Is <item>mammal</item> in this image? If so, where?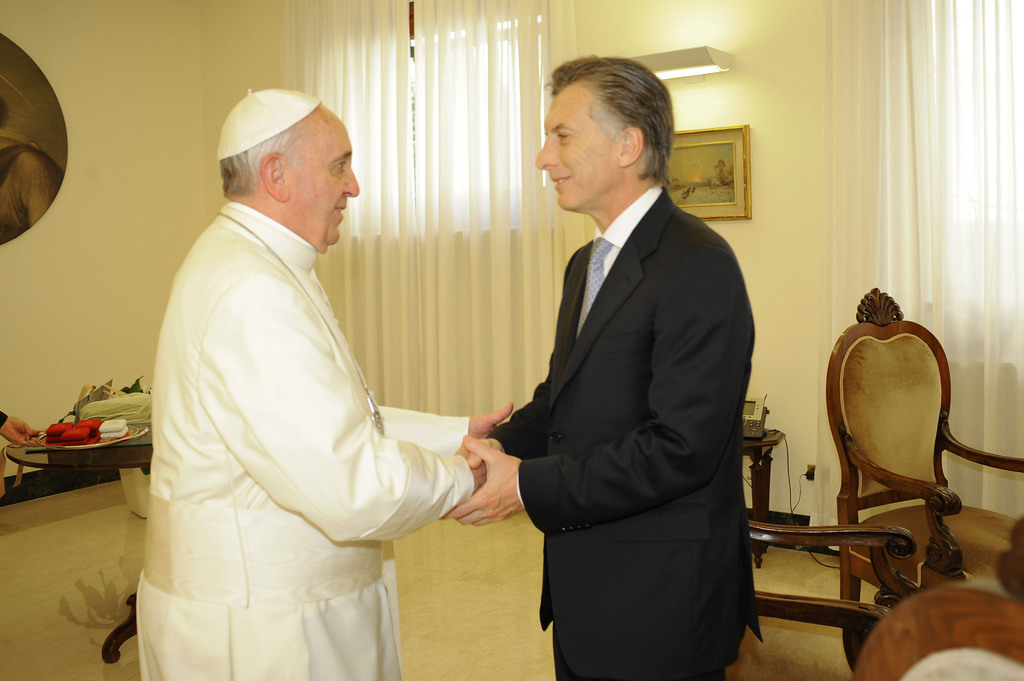
Yes, at l=438, t=51, r=766, b=680.
